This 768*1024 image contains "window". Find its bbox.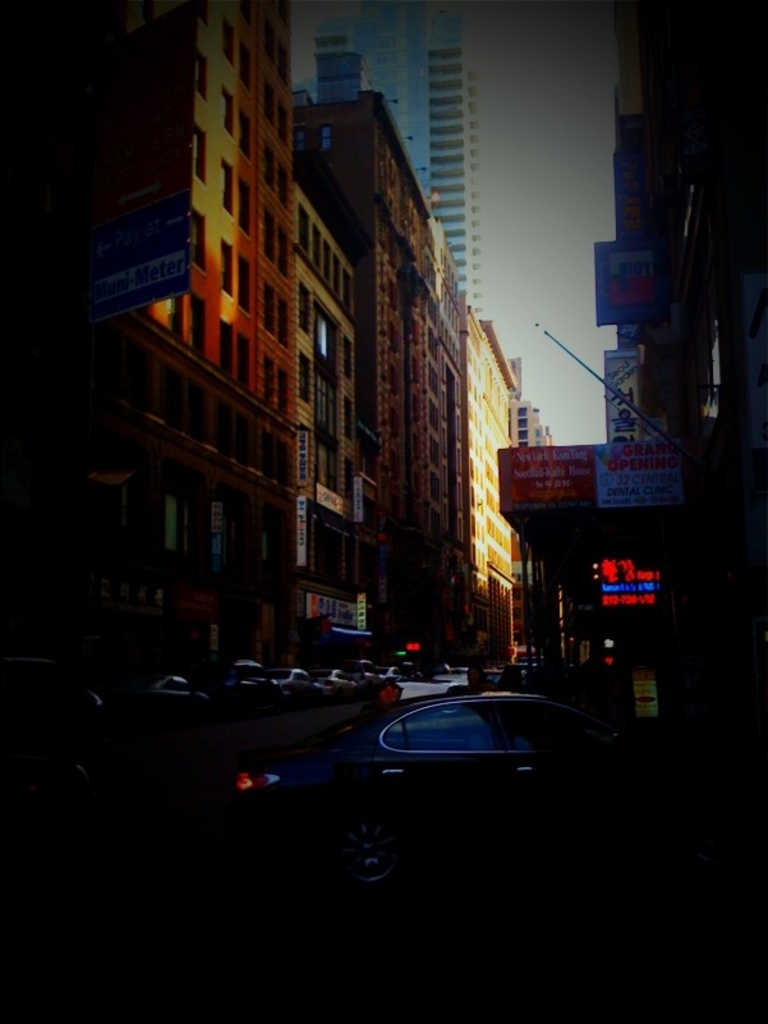
bbox(312, 377, 337, 446).
